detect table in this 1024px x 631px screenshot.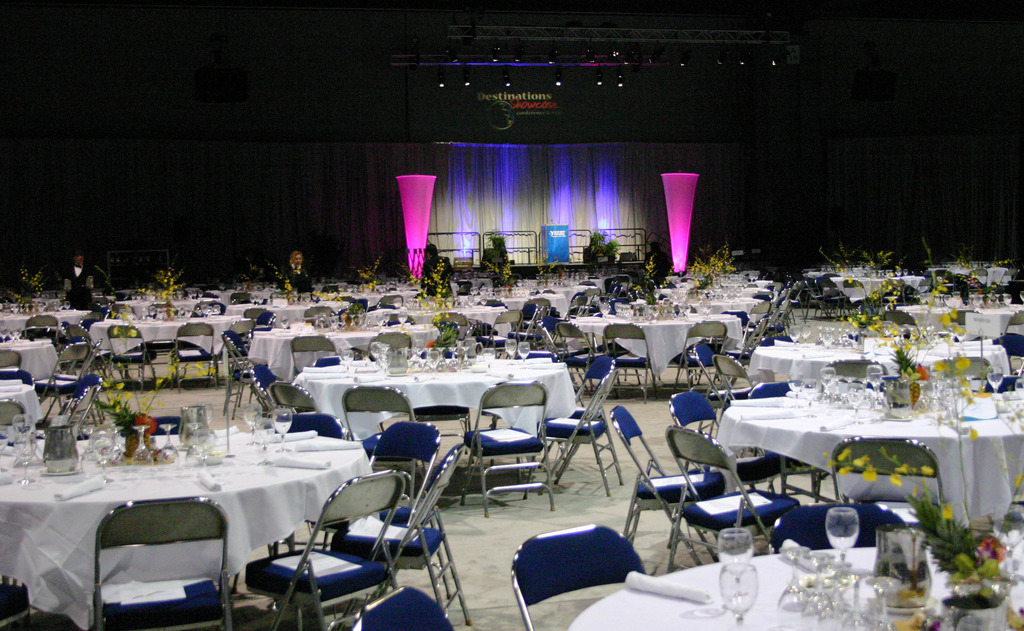
Detection: <bbox>95, 310, 241, 330</bbox>.
